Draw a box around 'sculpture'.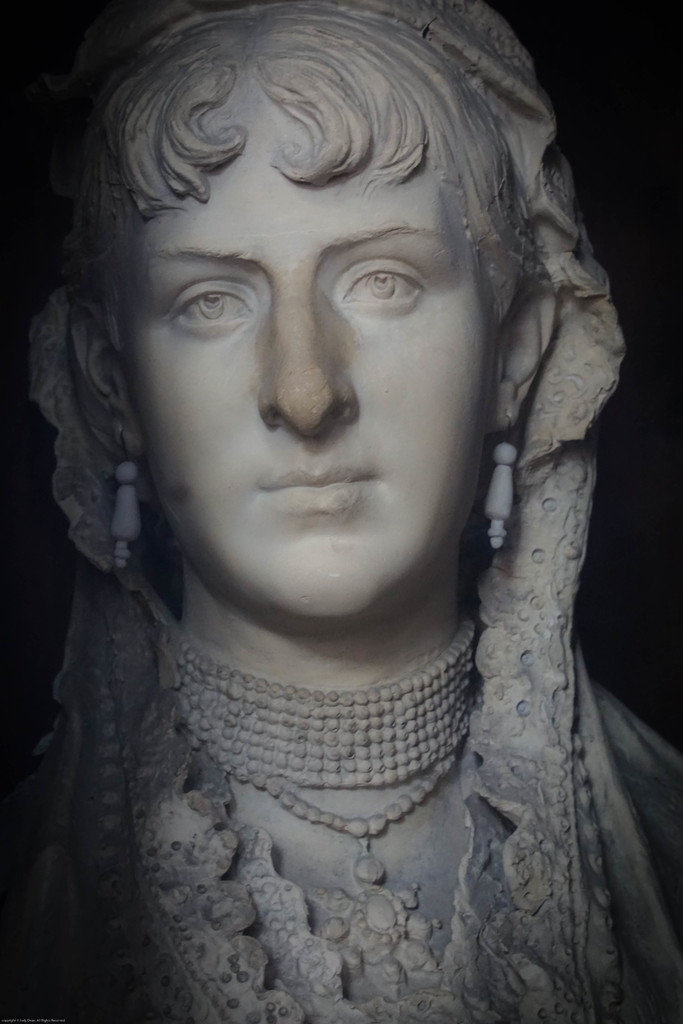
{"x1": 0, "y1": 0, "x2": 682, "y2": 1023}.
